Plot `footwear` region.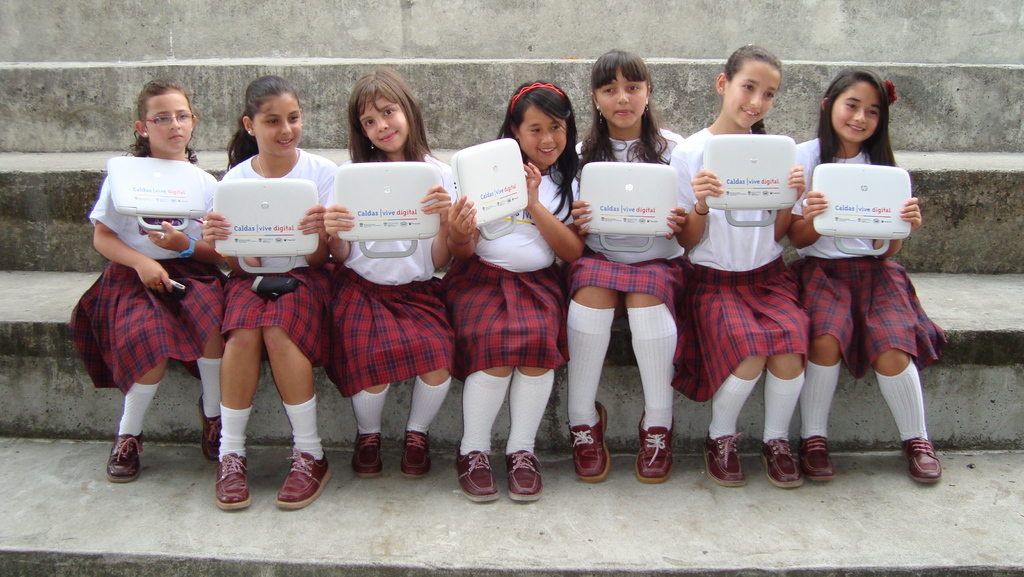
Plotted at <box>102,432,148,480</box>.
